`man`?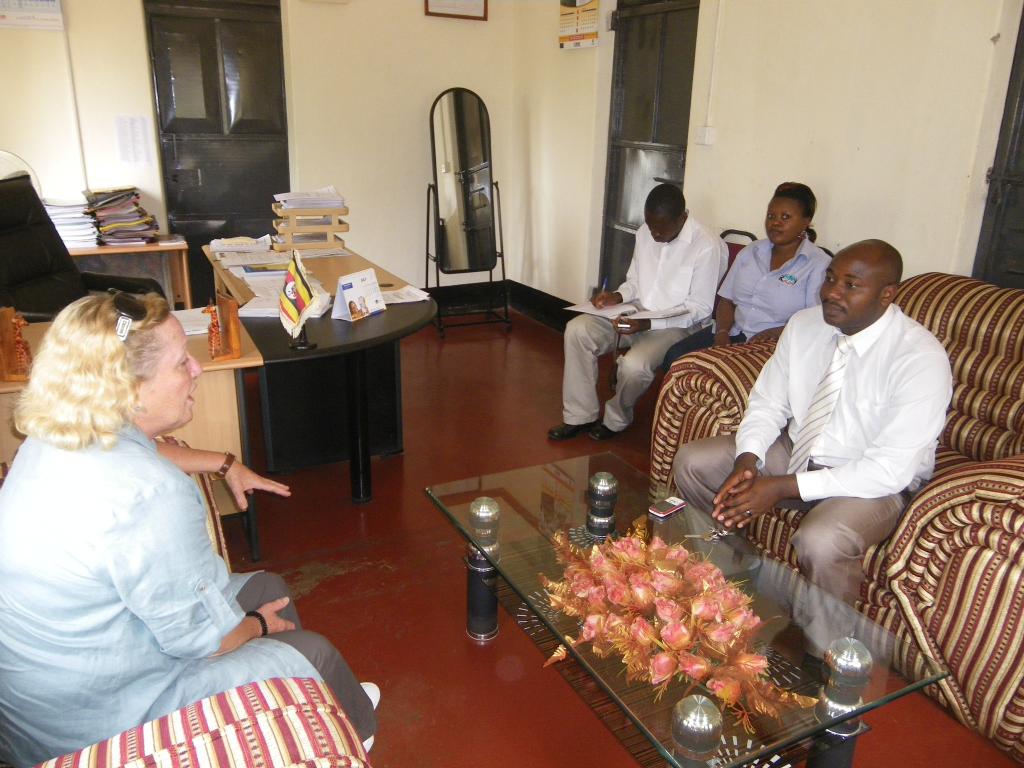
locate(722, 223, 966, 641)
